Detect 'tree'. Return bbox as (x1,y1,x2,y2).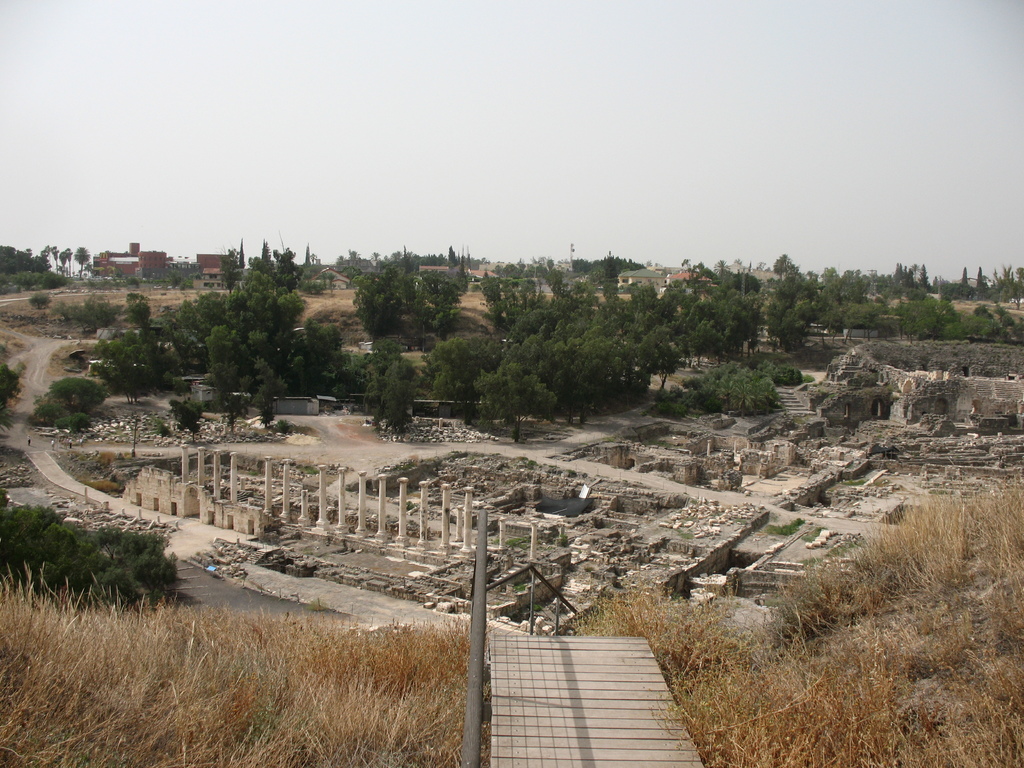
(719,297,751,359).
